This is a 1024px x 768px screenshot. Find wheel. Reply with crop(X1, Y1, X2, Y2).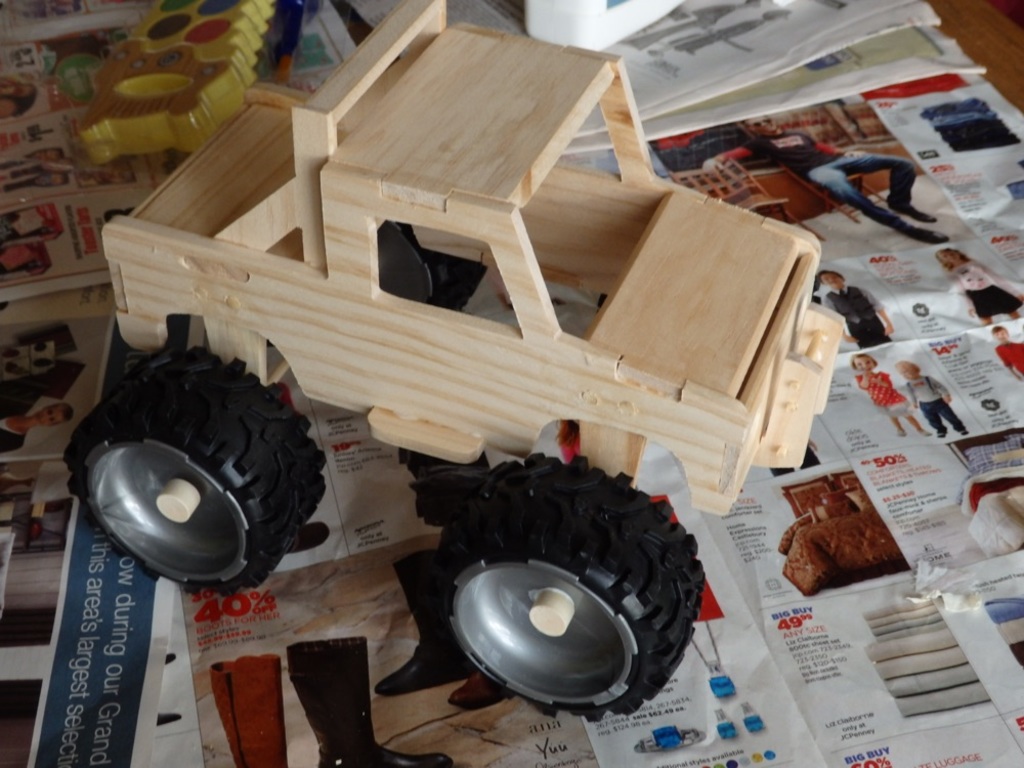
crop(373, 214, 493, 324).
